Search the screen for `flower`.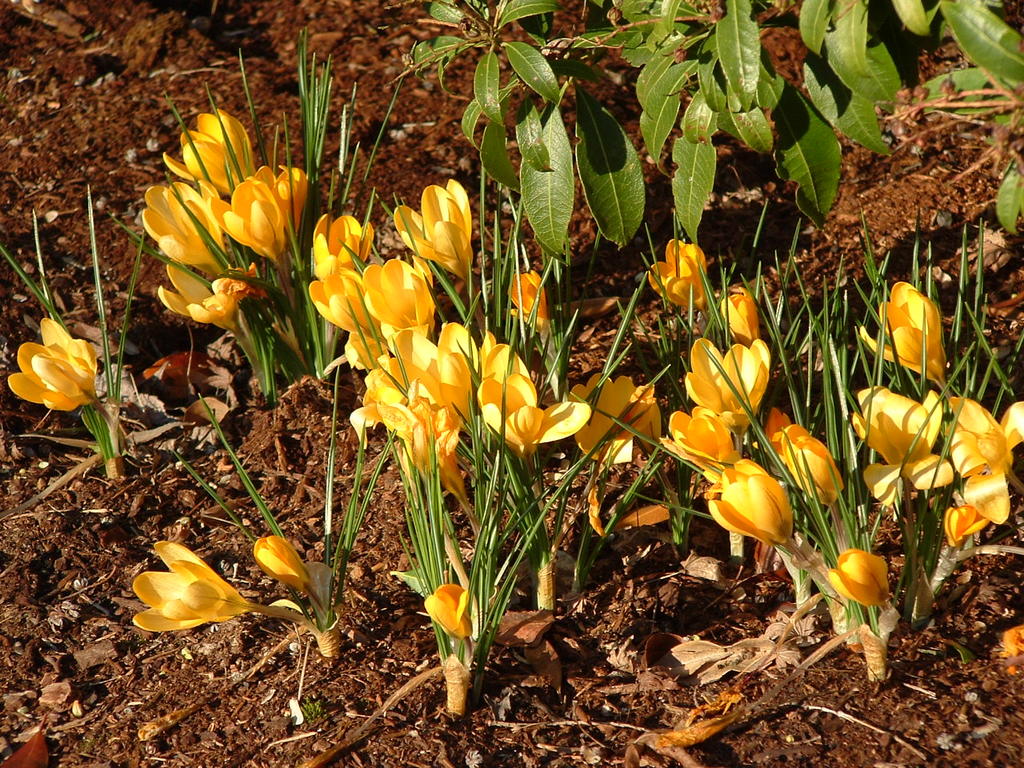
Found at <region>658, 405, 738, 466</region>.
